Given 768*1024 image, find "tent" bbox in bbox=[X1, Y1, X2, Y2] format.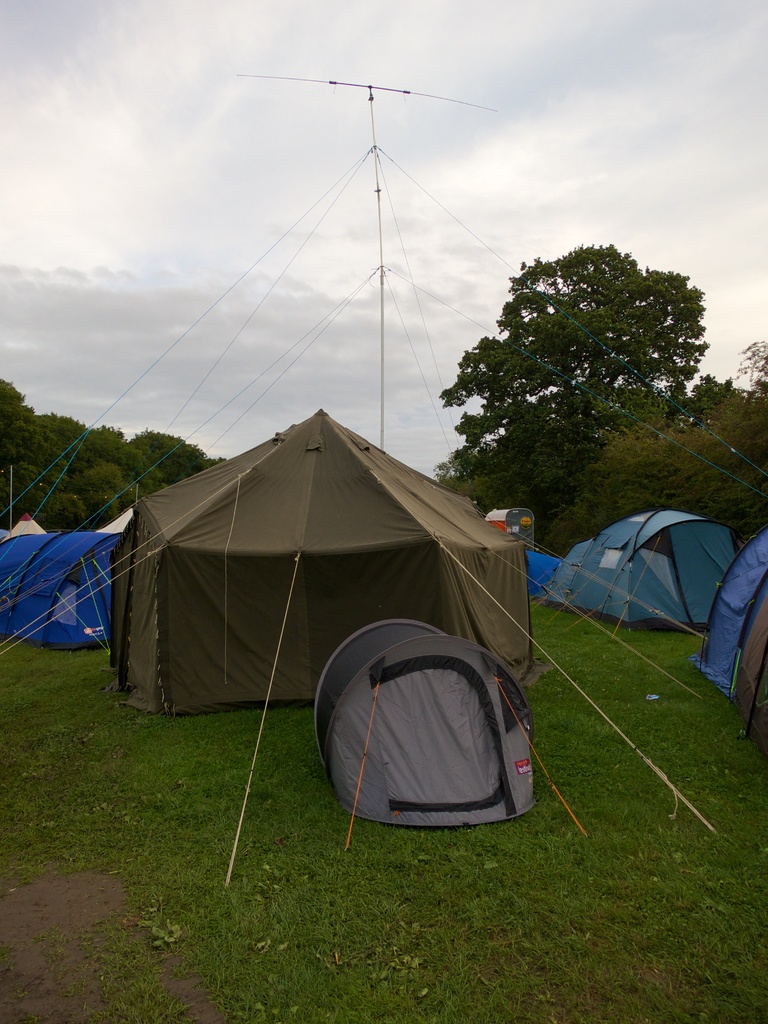
bbox=[549, 489, 735, 648].
